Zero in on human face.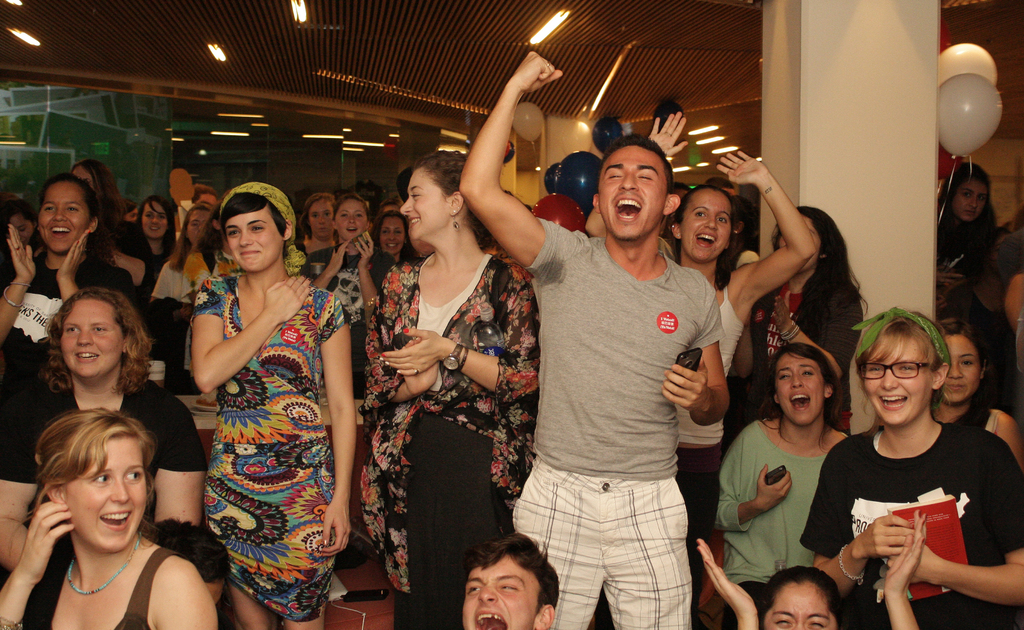
Zeroed in: [x1=332, y1=198, x2=365, y2=236].
